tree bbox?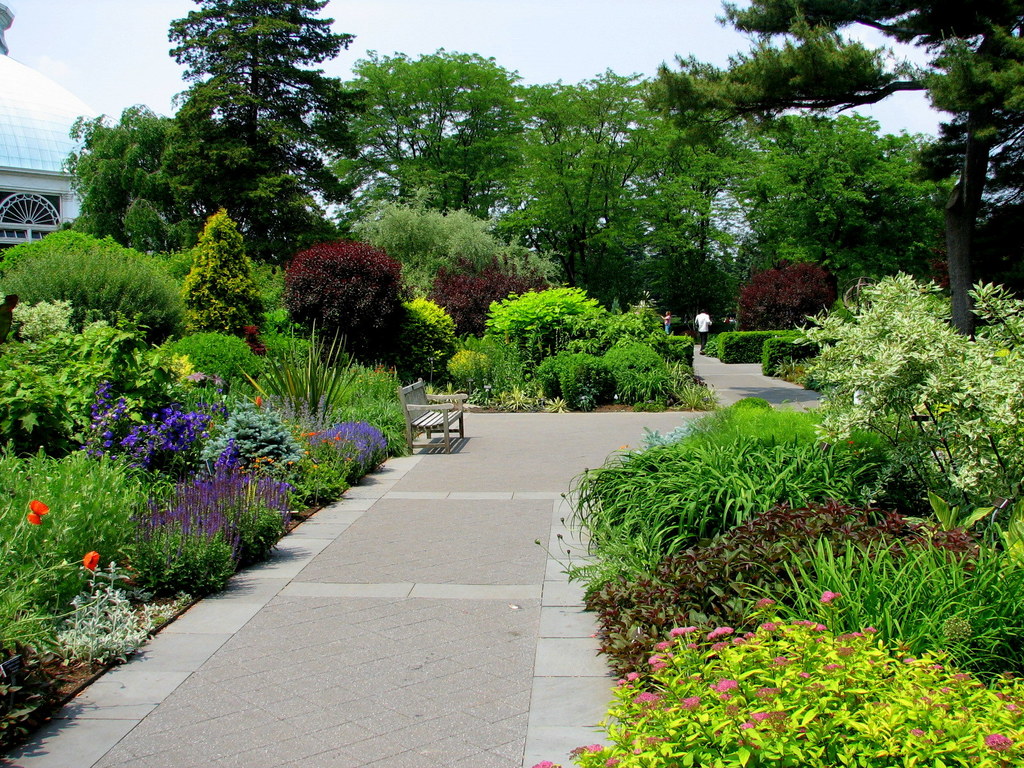
[left=63, top=99, right=255, bottom=252]
